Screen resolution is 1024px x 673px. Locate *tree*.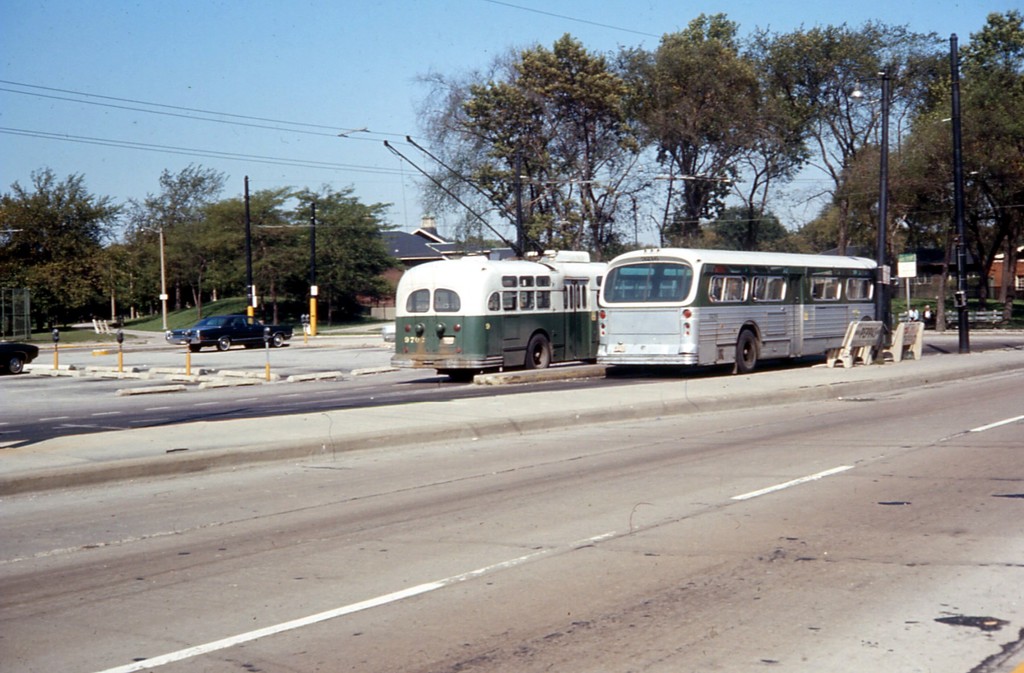
[187, 191, 323, 293].
